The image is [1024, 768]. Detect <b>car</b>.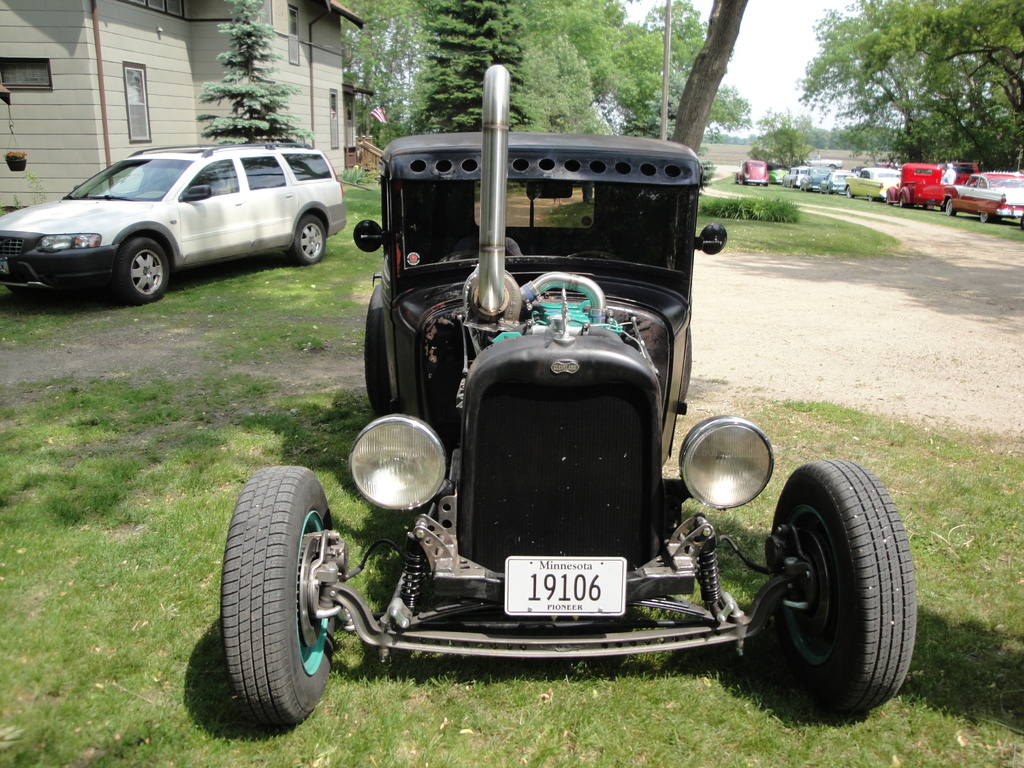
Detection: bbox=(732, 163, 767, 184).
